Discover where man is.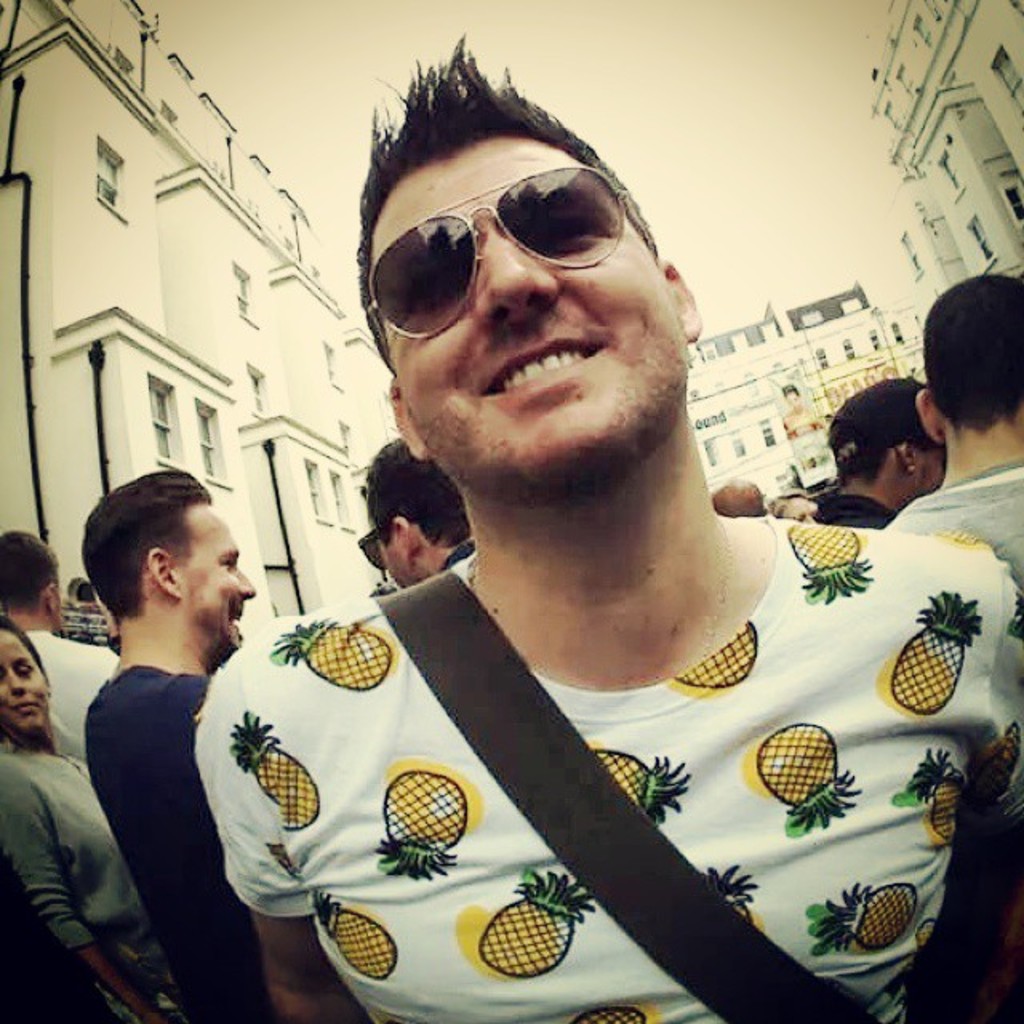
Discovered at 885,270,1022,597.
